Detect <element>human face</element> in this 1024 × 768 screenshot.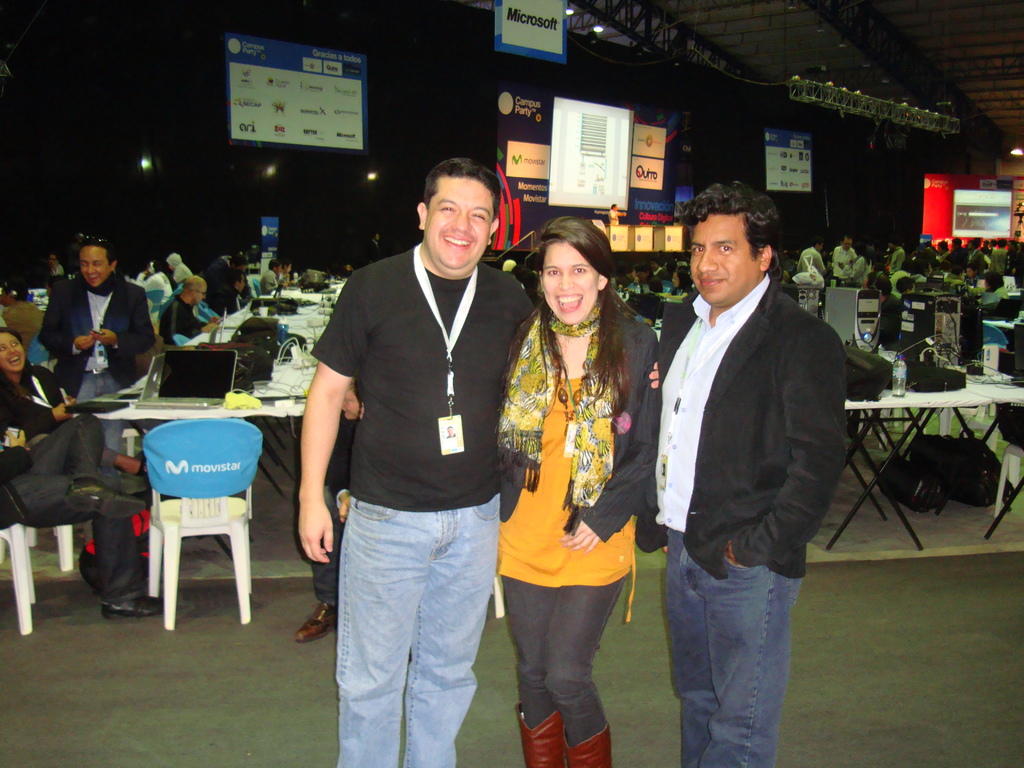
Detection: detection(78, 239, 119, 288).
